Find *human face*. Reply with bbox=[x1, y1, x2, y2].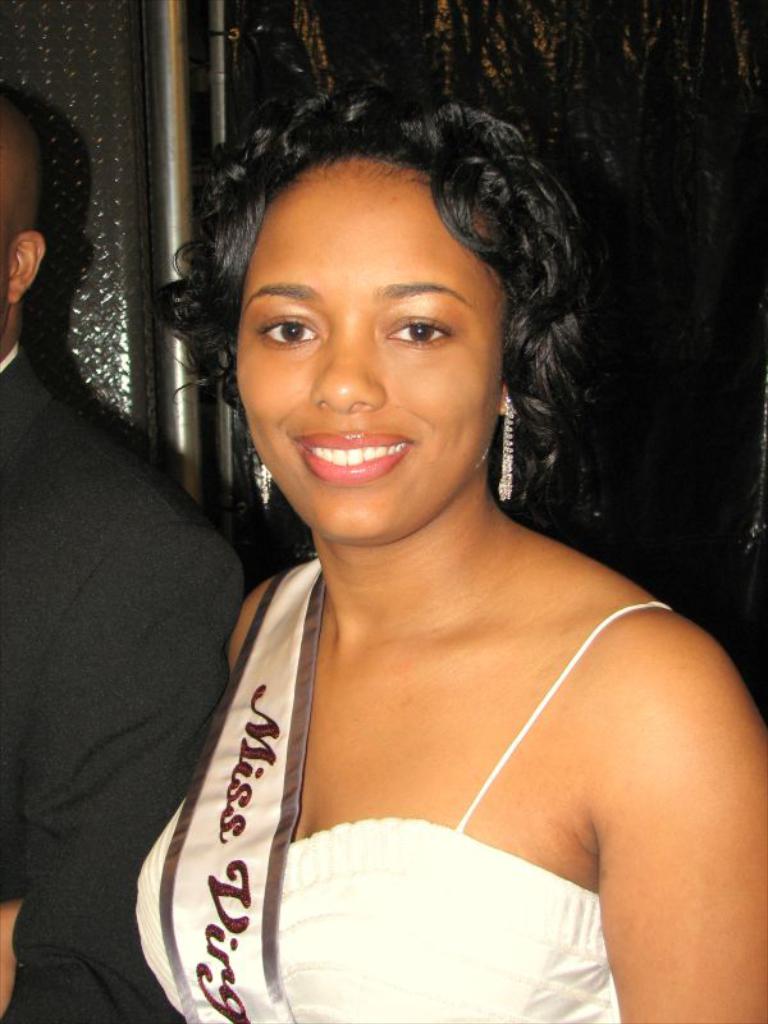
bbox=[229, 152, 508, 547].
